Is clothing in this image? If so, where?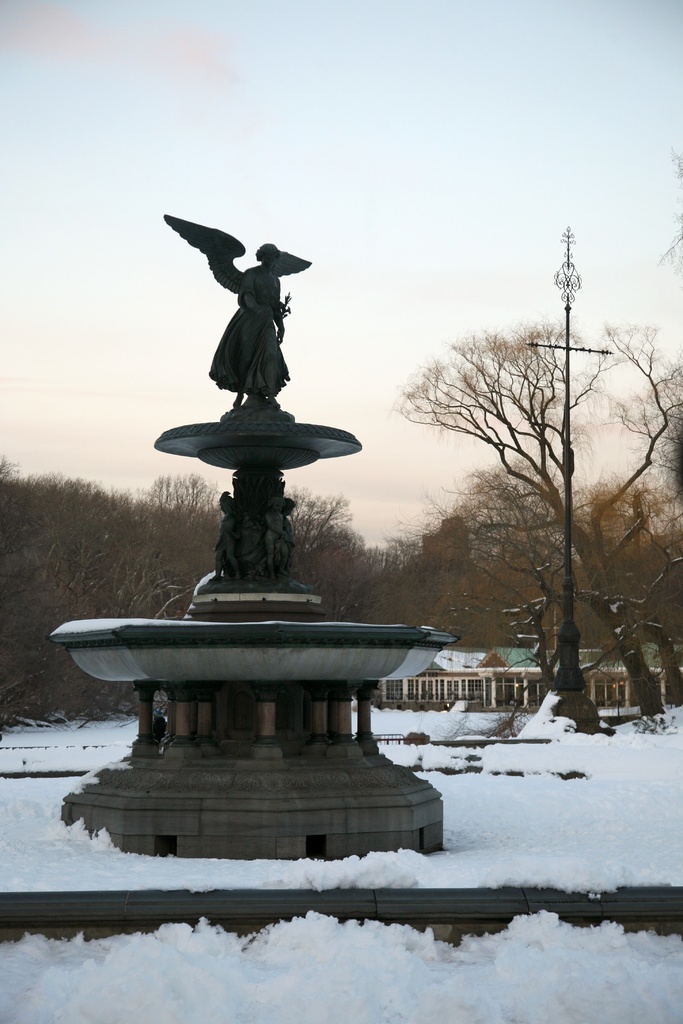
Yes, at bbox=[205, 266, 290, 398].
